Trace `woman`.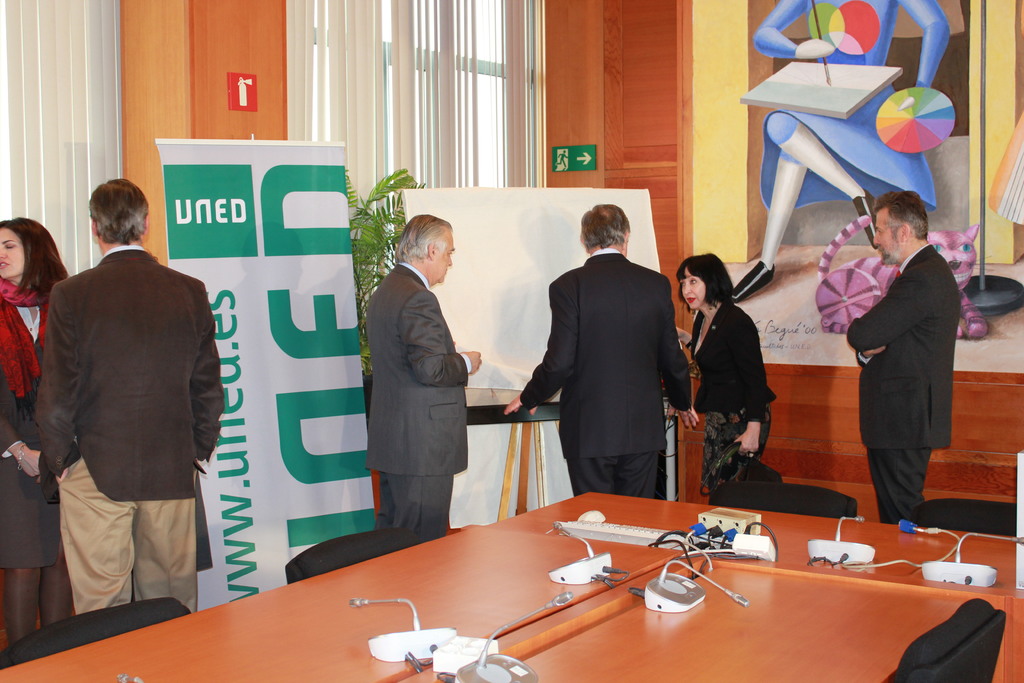
Traced to detection(0, 213, 73, 646).
